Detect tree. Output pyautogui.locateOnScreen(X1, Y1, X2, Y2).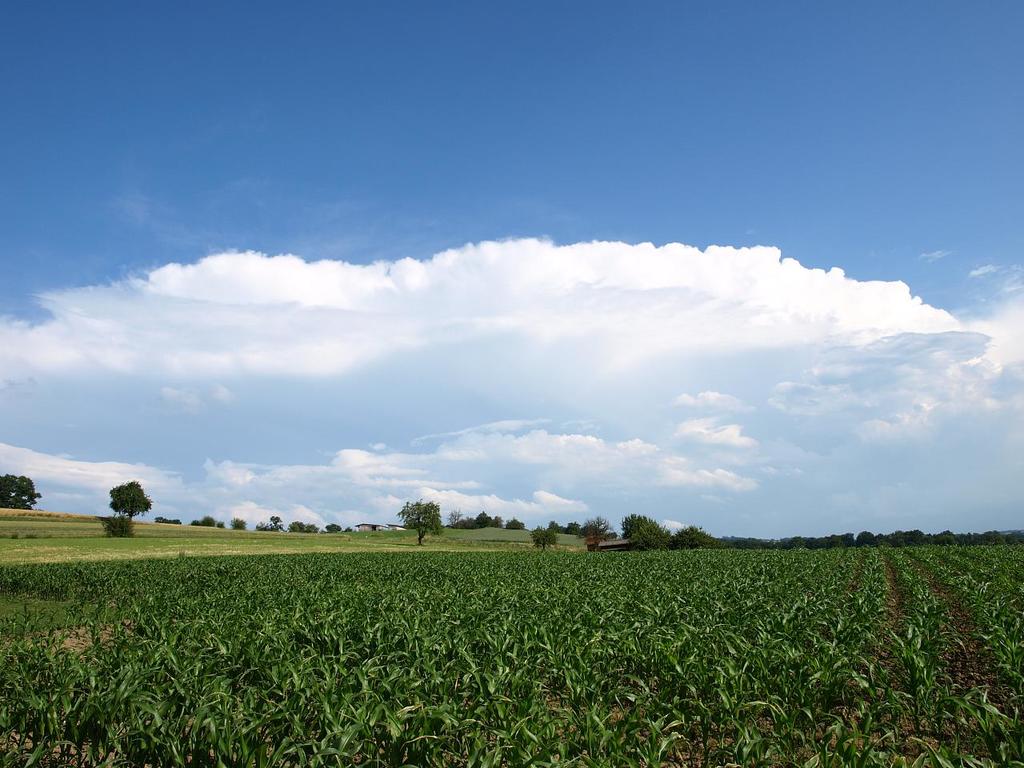
pyautogui.locateOnScreen(110, 480, 156, 522).
